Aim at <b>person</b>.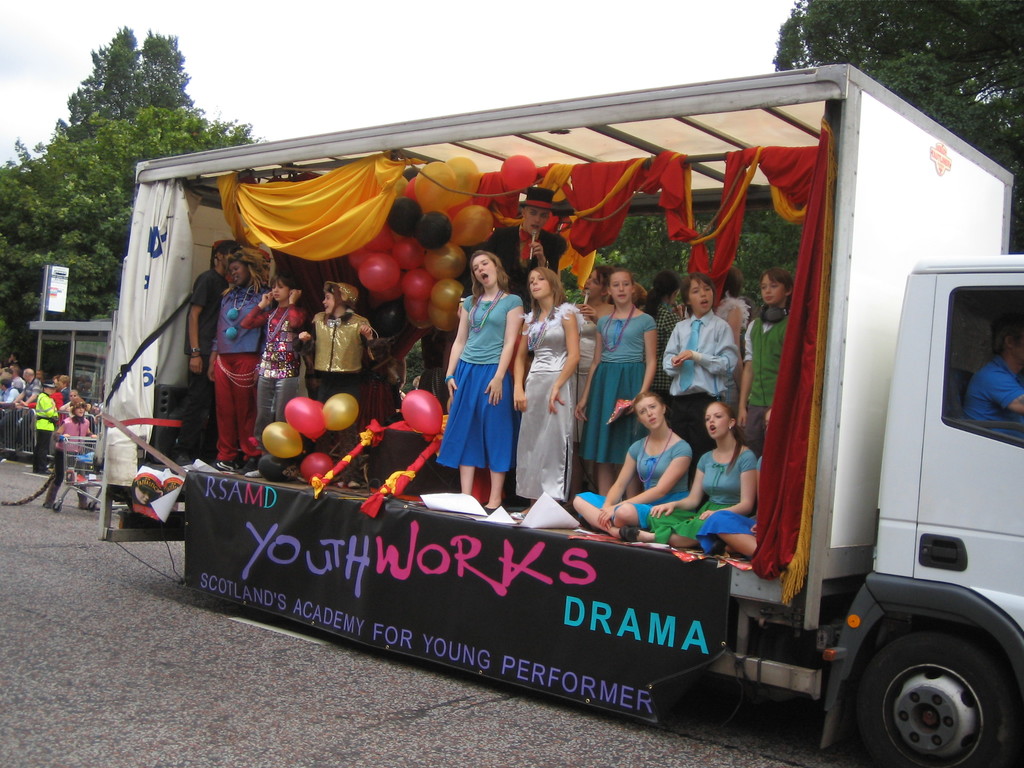
Aimed at bbox(298, 279, 368, 396).
